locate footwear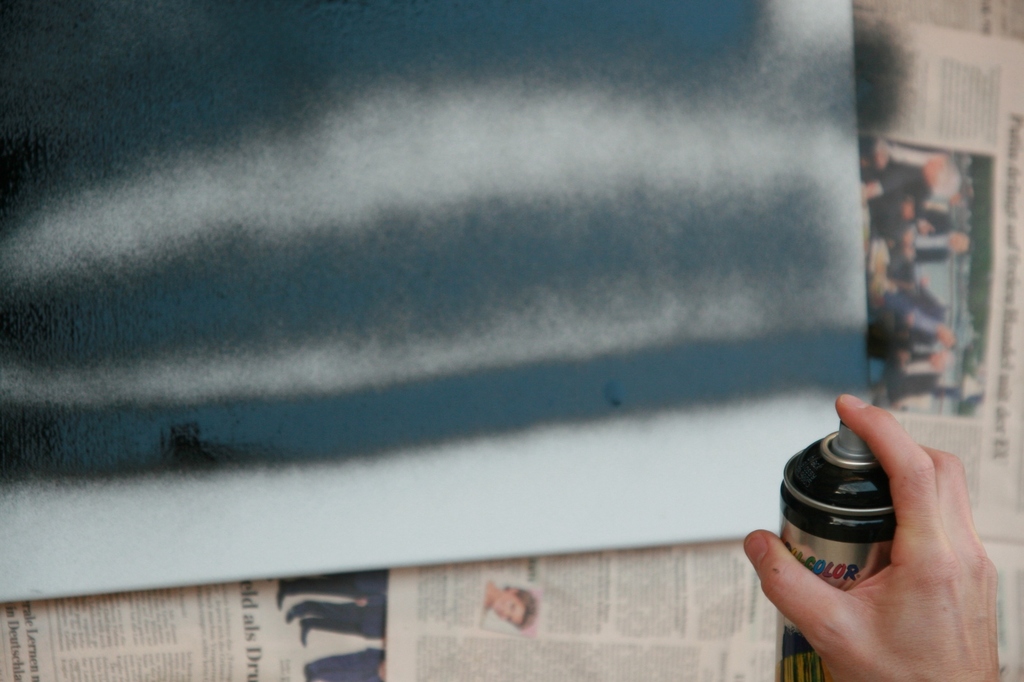
x1=281, y1=607, x2=299, y2=621
